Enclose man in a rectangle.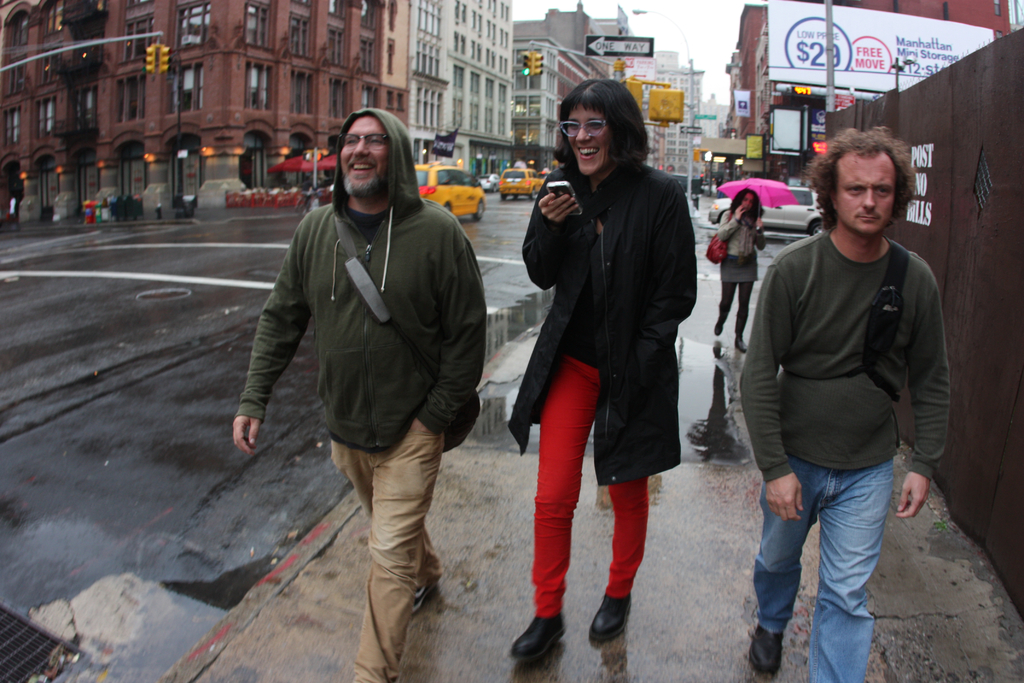
(730, 117, 966, 670).
